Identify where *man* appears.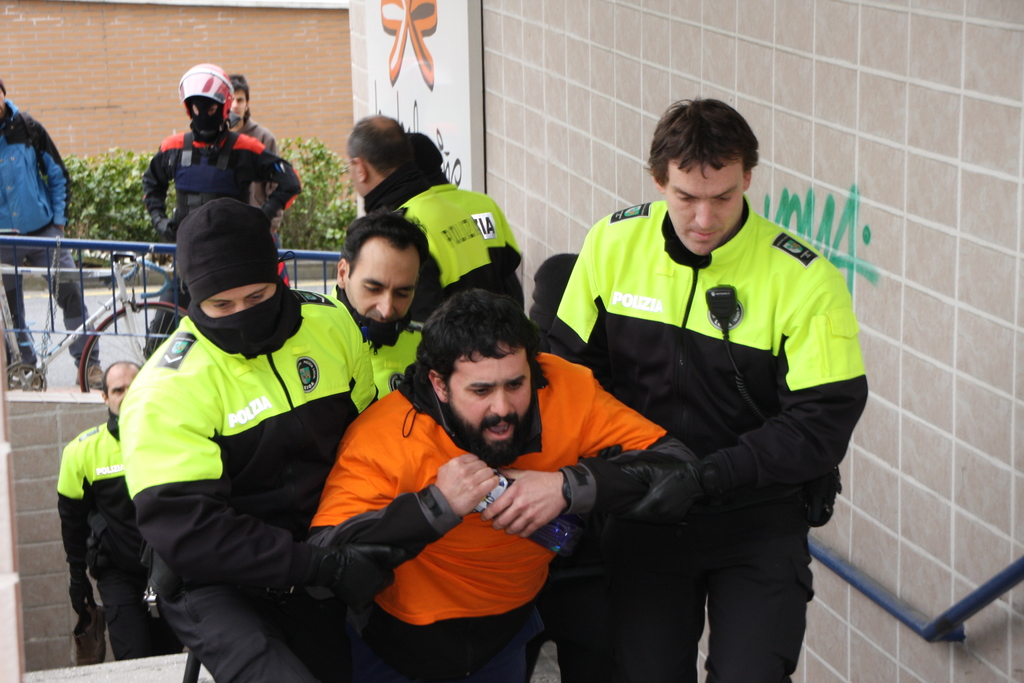
Appears at [115, 198, 405, 682].
